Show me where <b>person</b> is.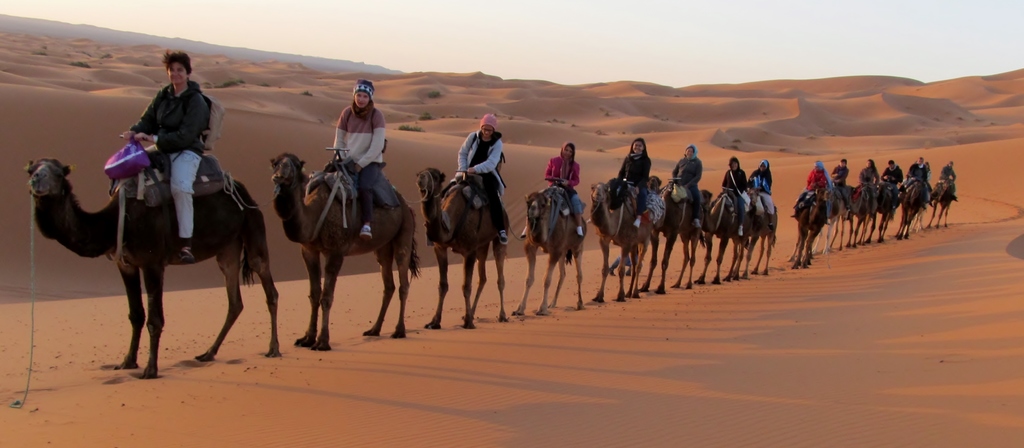
<b>person</b> is at x1=612, y1=140, x2=652, y2=229.
